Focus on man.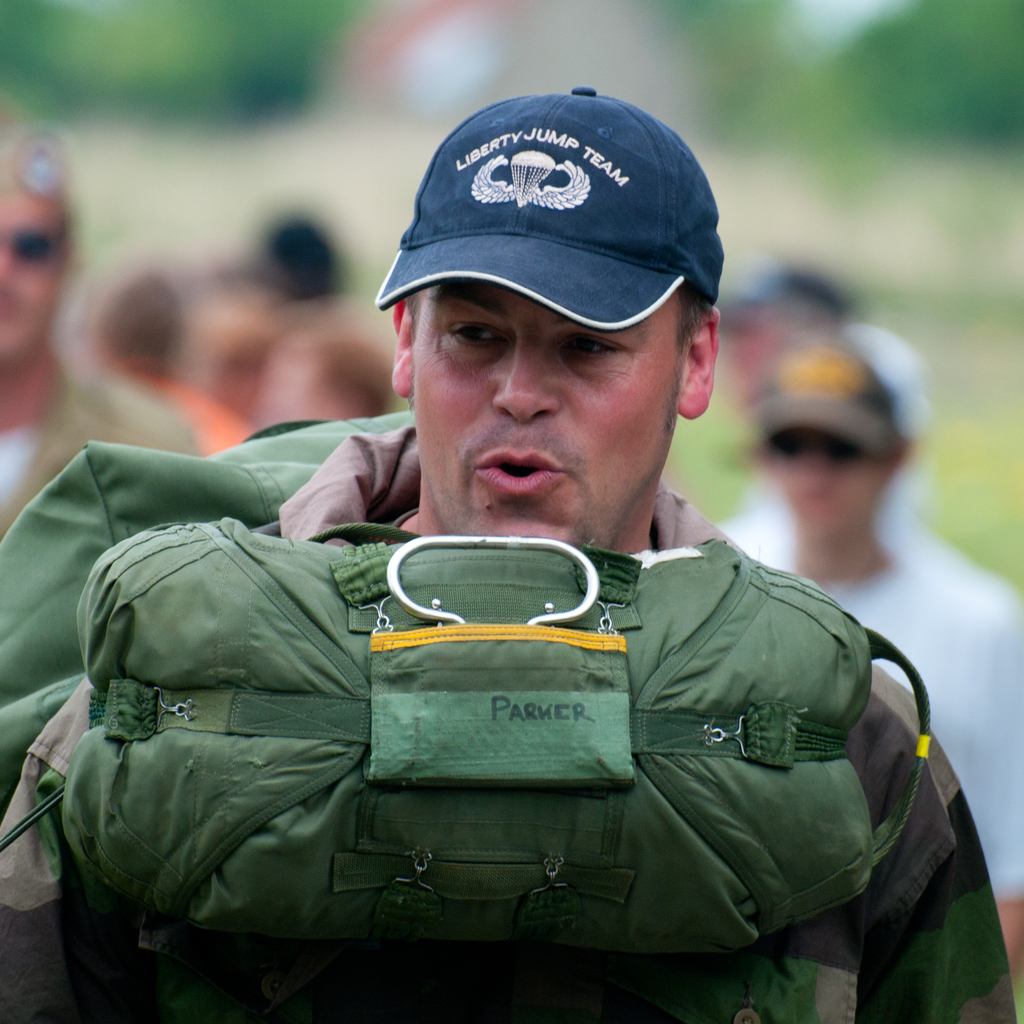
Focused at x1=0, y1=143, x2=196, y2=544.
